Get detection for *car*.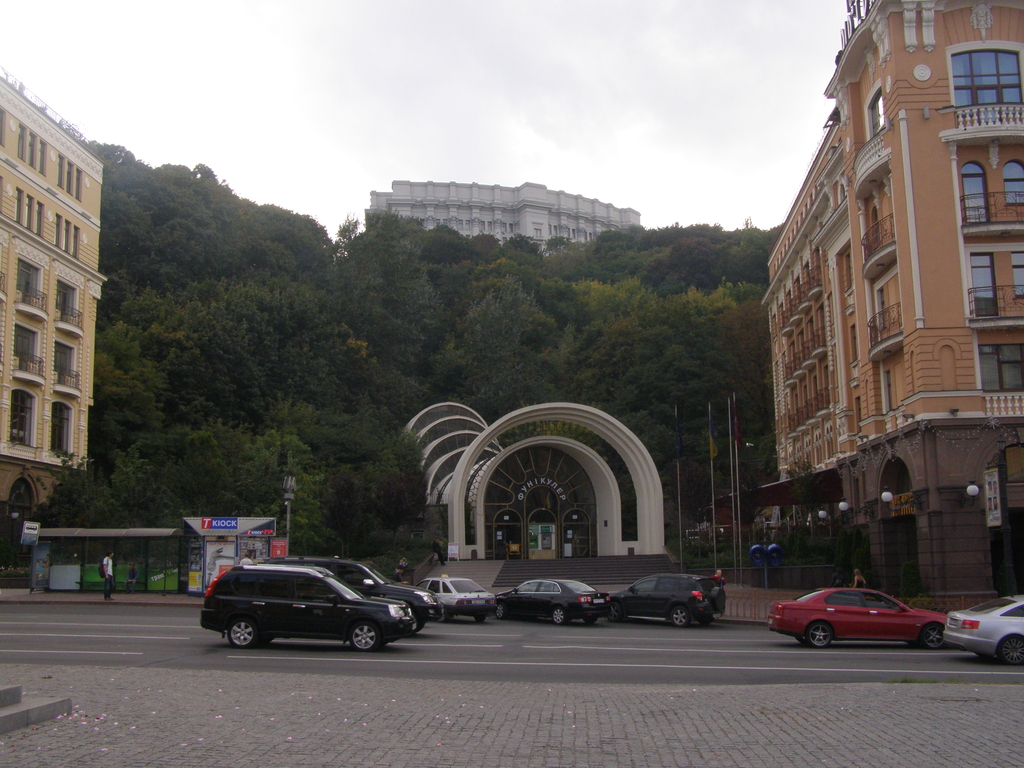
Detection: pyautogui.locateOnScreen(494, 579, 609, 627).
